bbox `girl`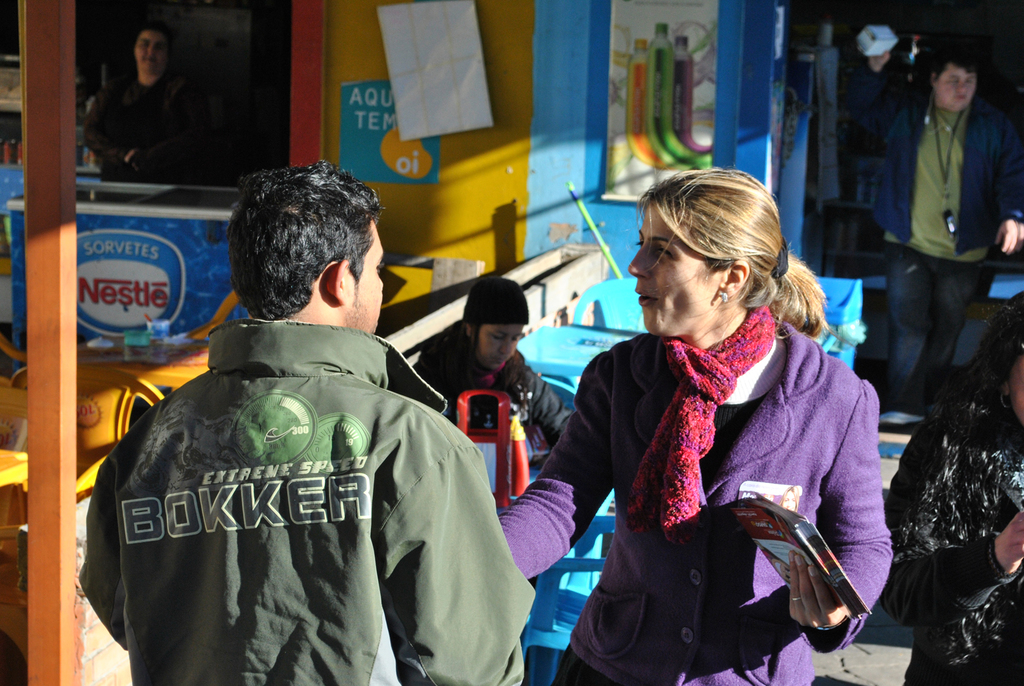
<region>890, 294, 1023, 685</region>
